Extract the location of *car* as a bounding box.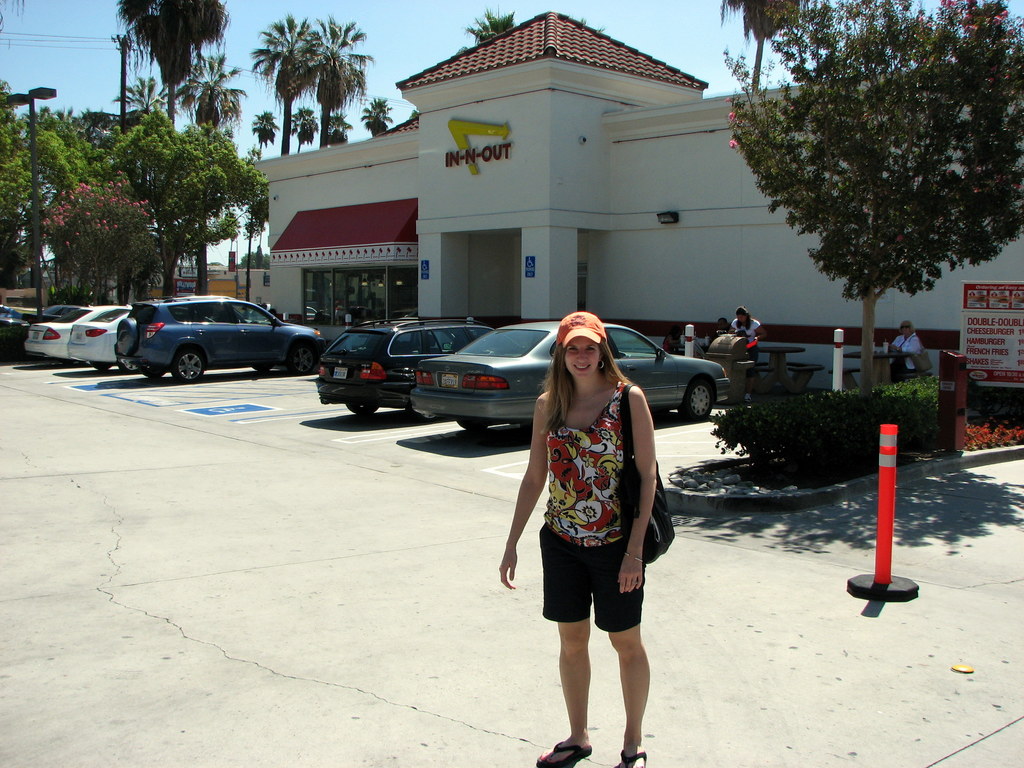
l=61, t=308, r=224, b=375.
